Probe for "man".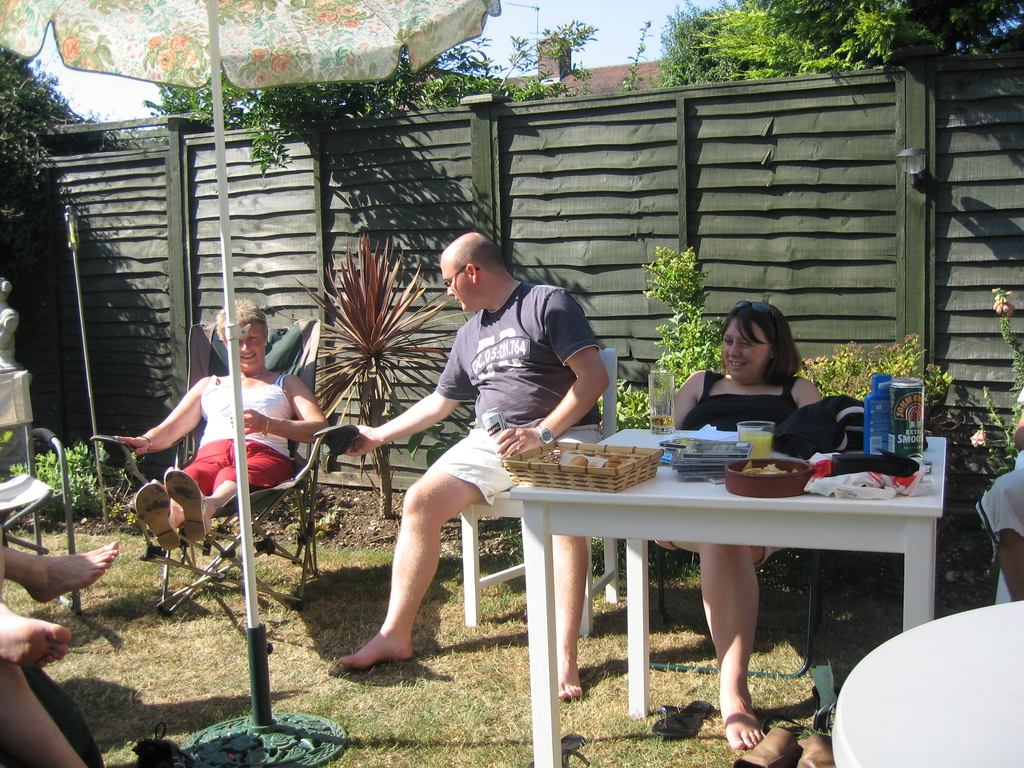
Probe result: box(305, 232, 623, 677).
